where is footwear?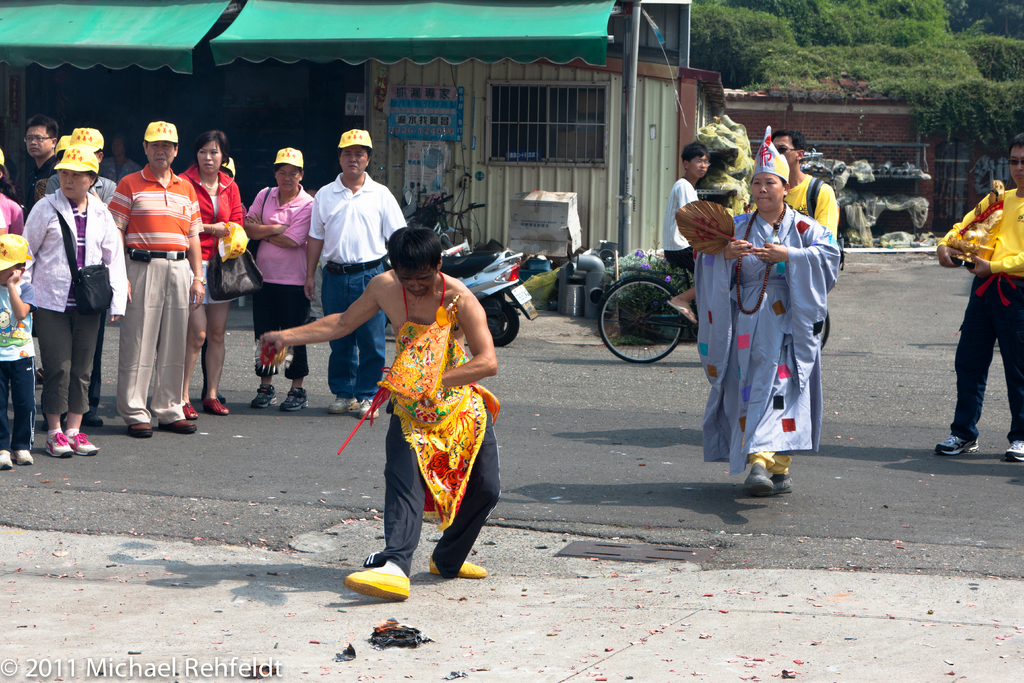
box=[1005, 434, 1023, 467].
